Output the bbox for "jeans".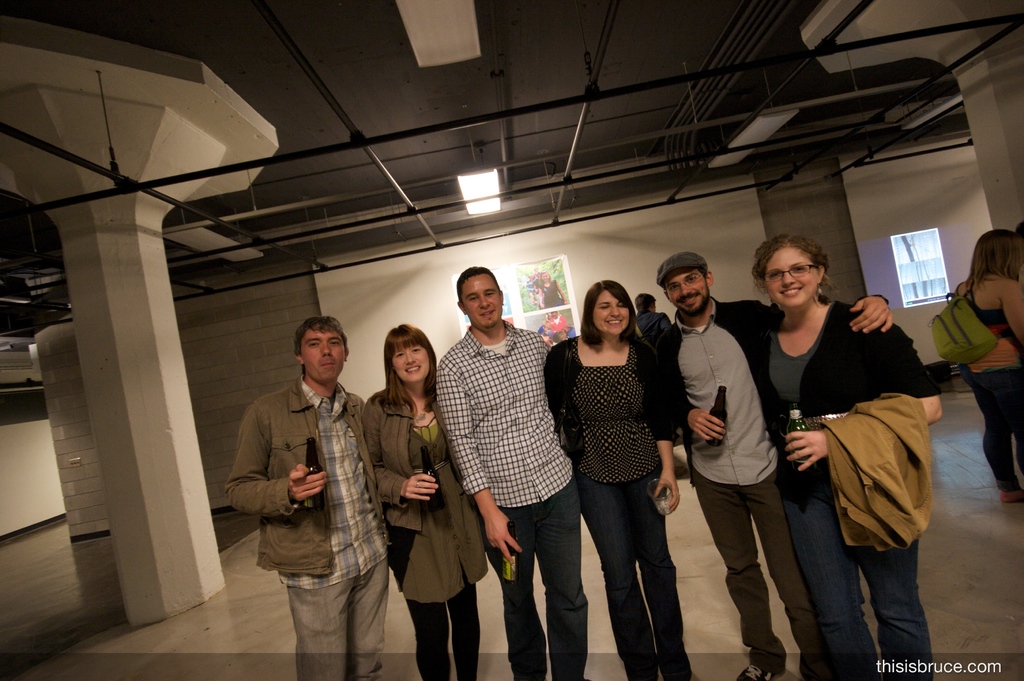
left=785, top=481, right=931, bottom=678.
